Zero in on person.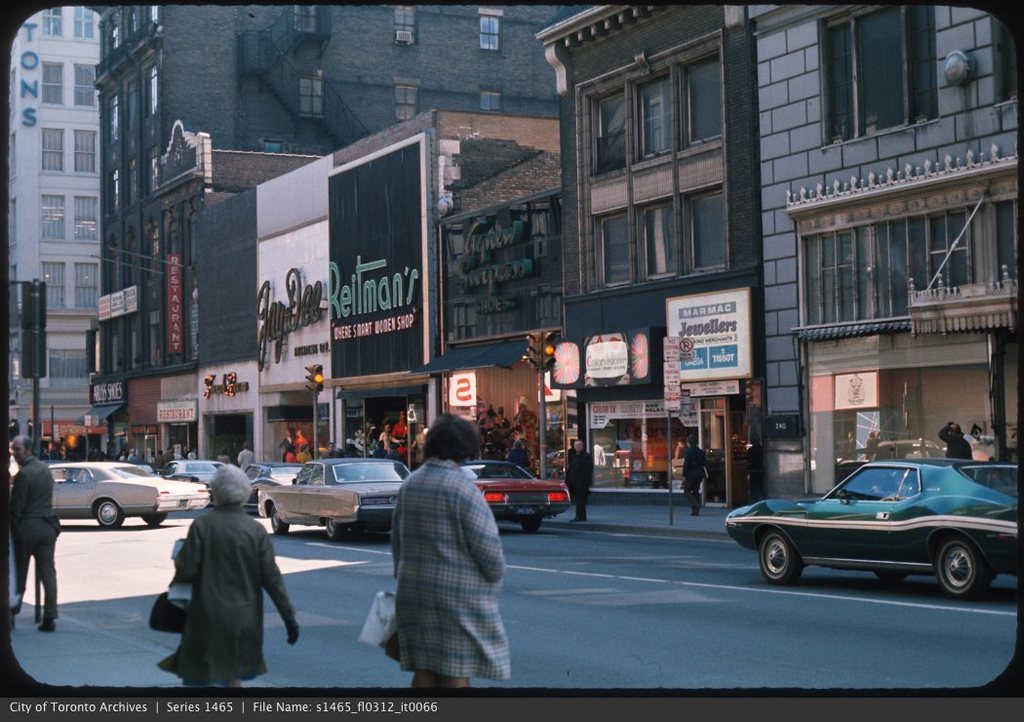
Zeroed in: pyautogui.locateOnScreen(7, 435, 62, 631).
